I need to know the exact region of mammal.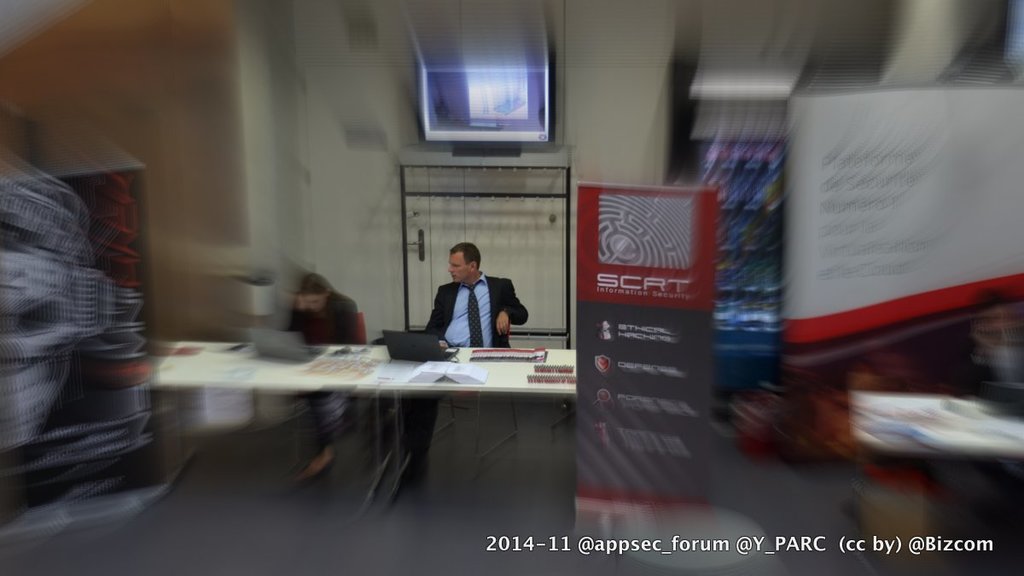
Region: 282:268:362:482.
